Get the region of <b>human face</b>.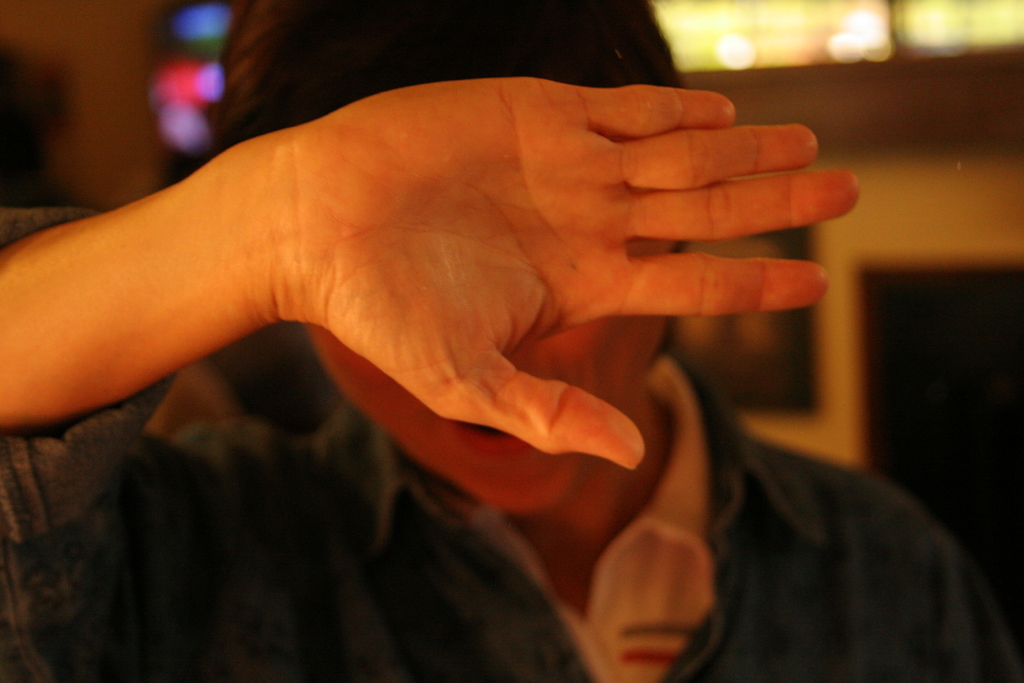
x1=308, y1=245, x2=673, y2=503.
